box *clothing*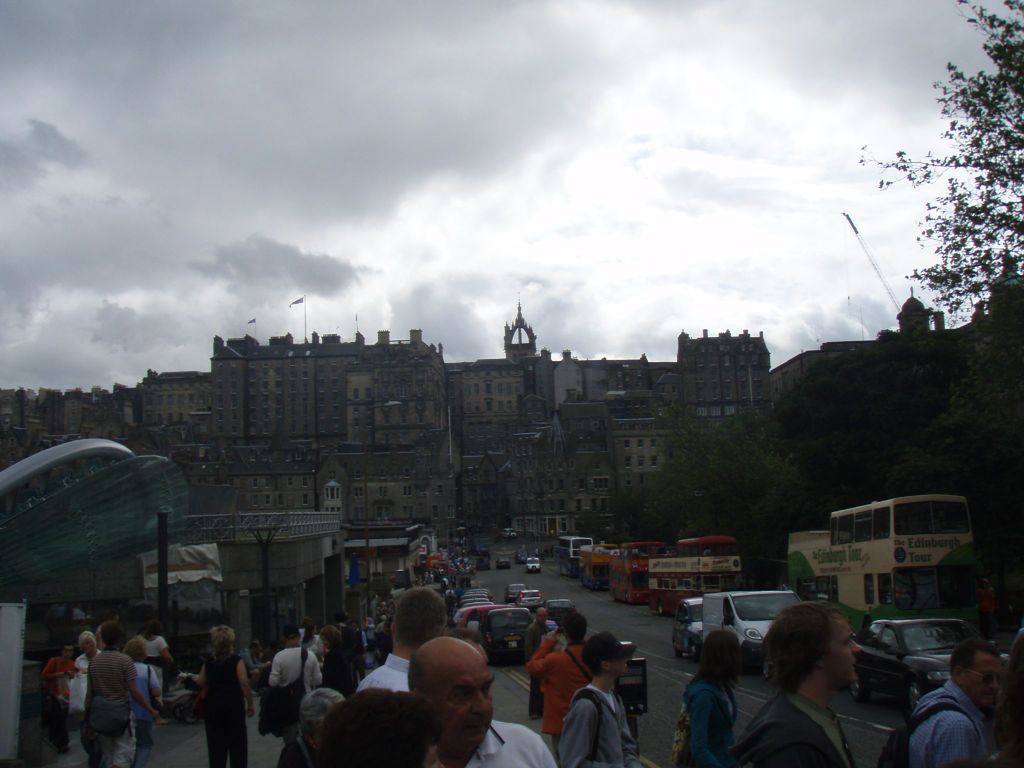
l=304, t=635, r=326, b=669
